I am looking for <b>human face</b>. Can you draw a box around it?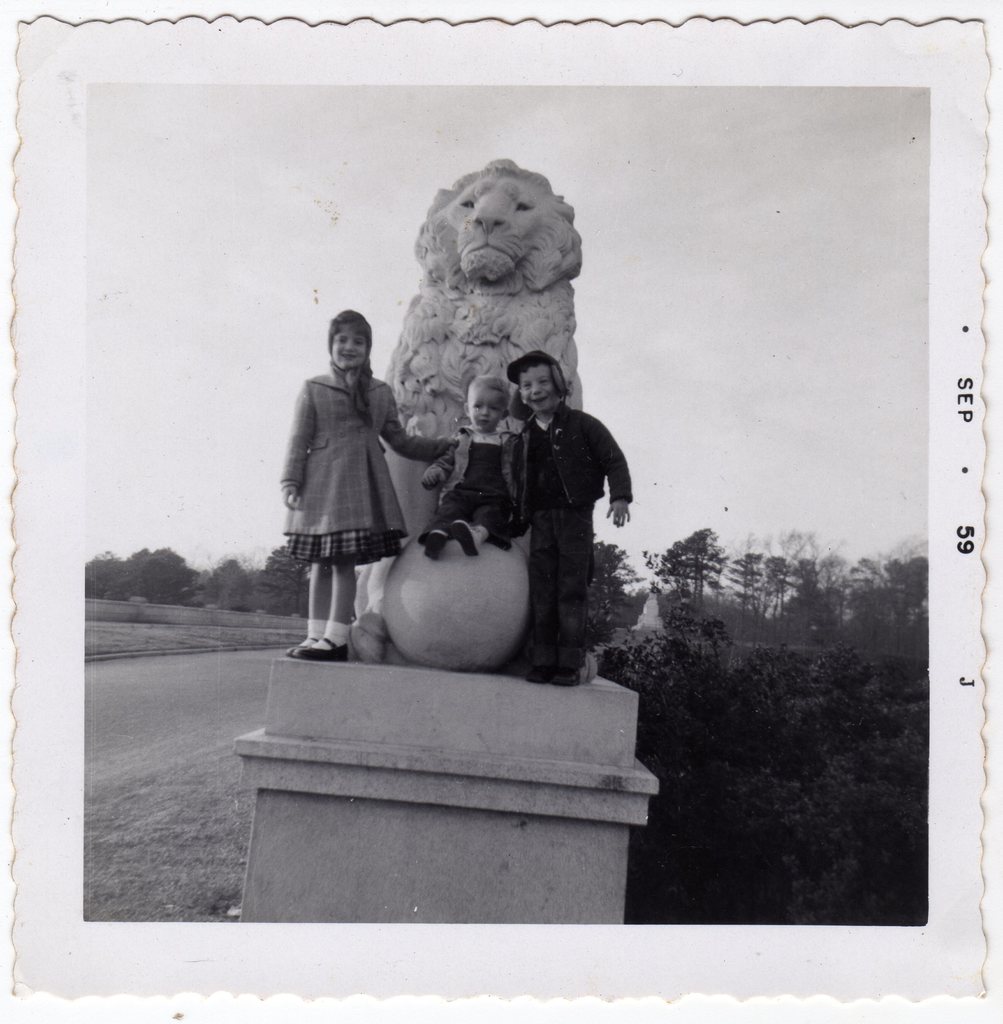
Sure, the bounding box is (left=333, top=325, right=371, bottom=369).
